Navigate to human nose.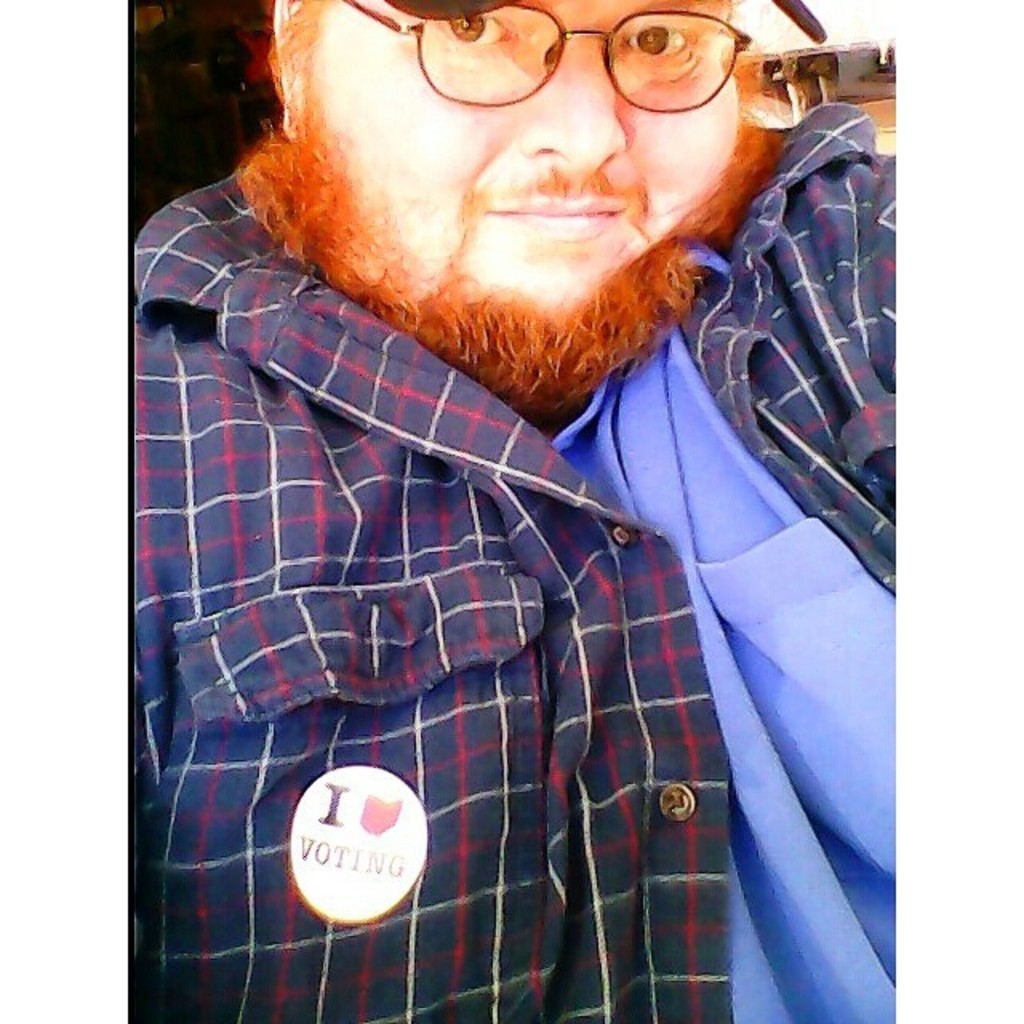
Navigation target: bbox(515, 37, 618, 173).
